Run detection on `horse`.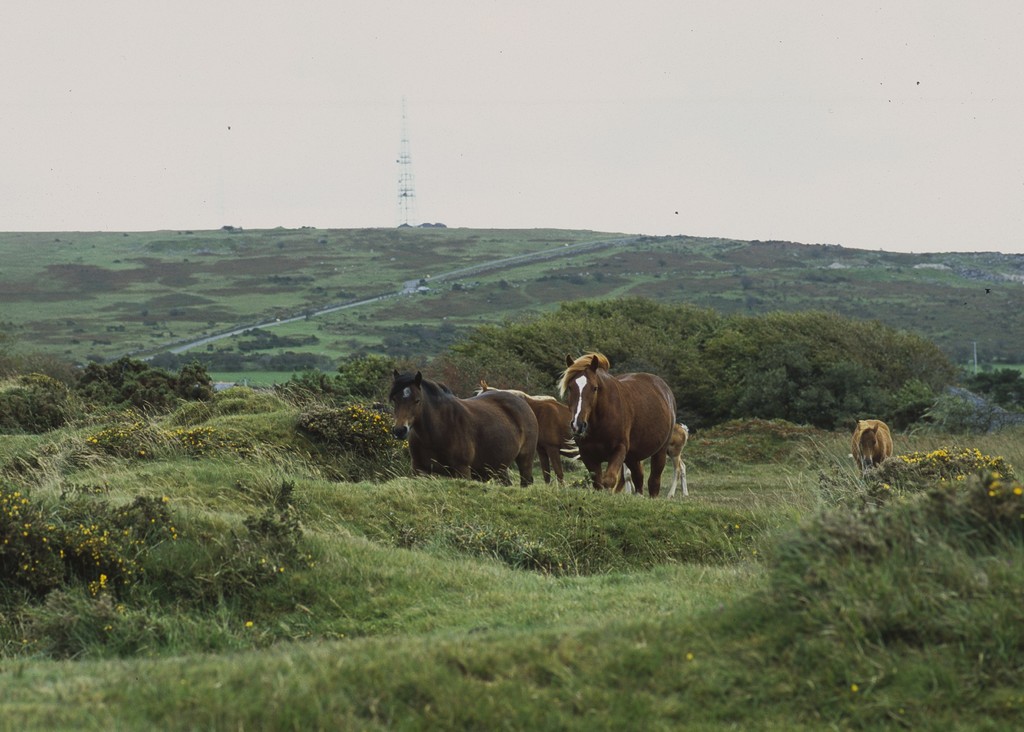
Result: box(470, 378, 625, 486).
